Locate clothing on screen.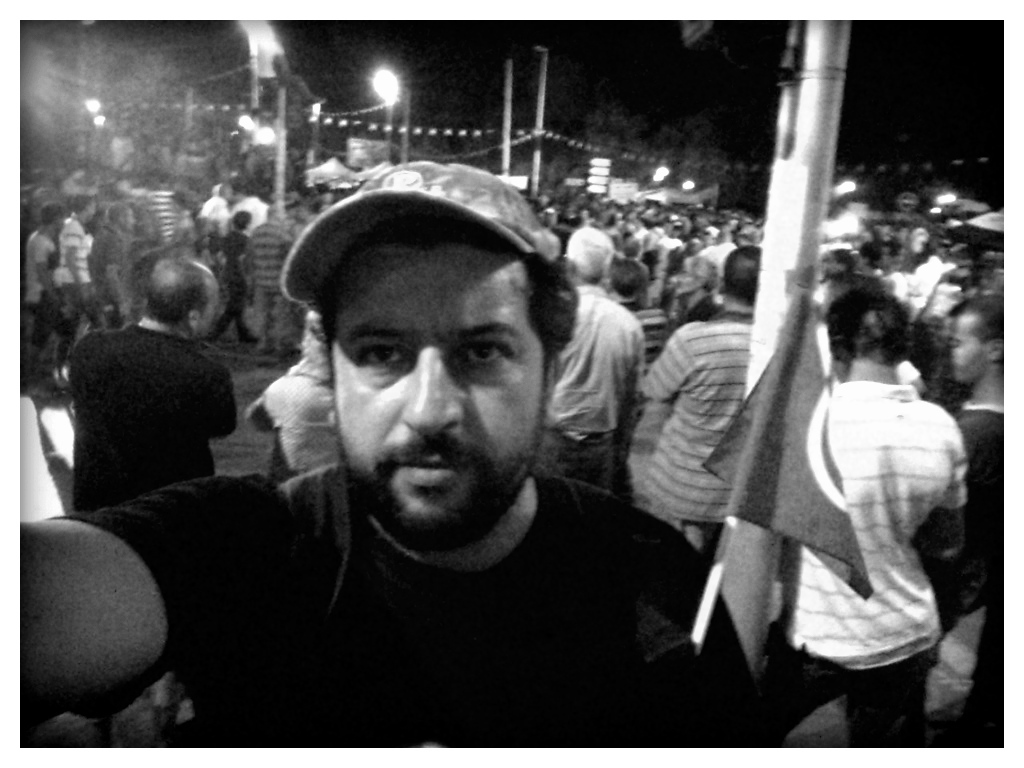
On screen at pyautogui.locateOnScreen(238, 220, 285, 344).
